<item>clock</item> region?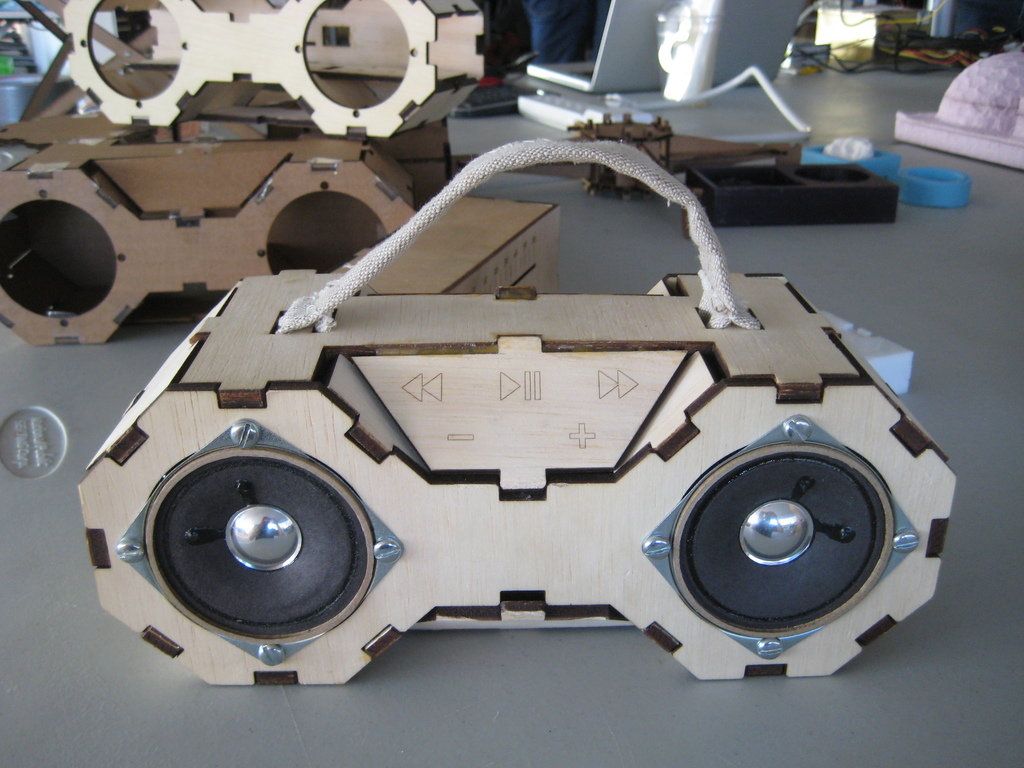
<box>677,442,888,635</box>
